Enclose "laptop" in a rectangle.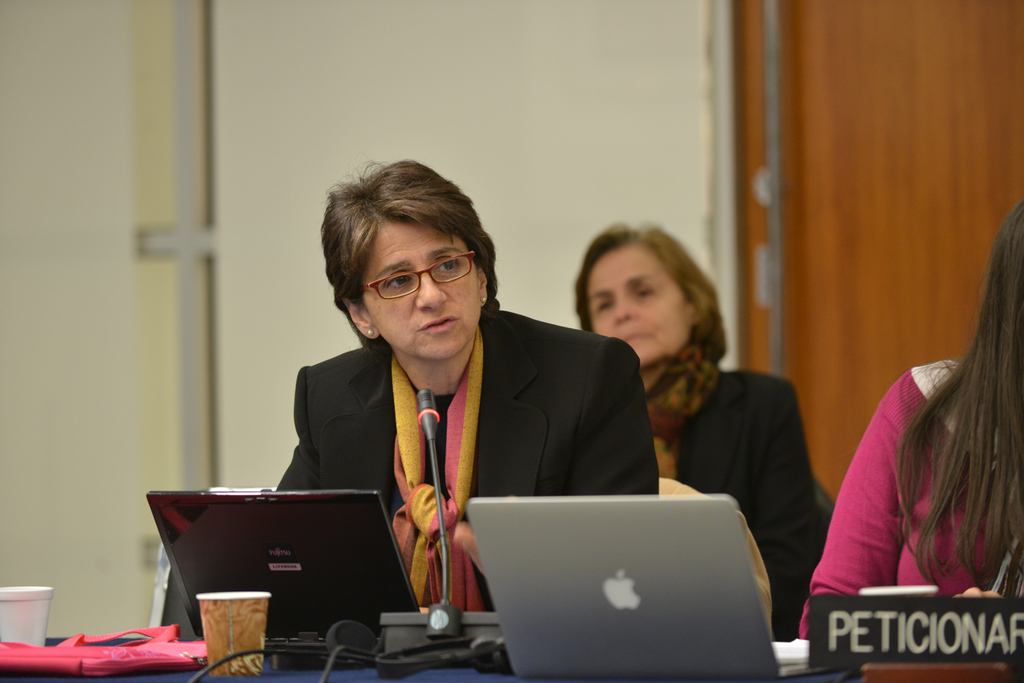
bbox=(146, 489, 426, 644).
